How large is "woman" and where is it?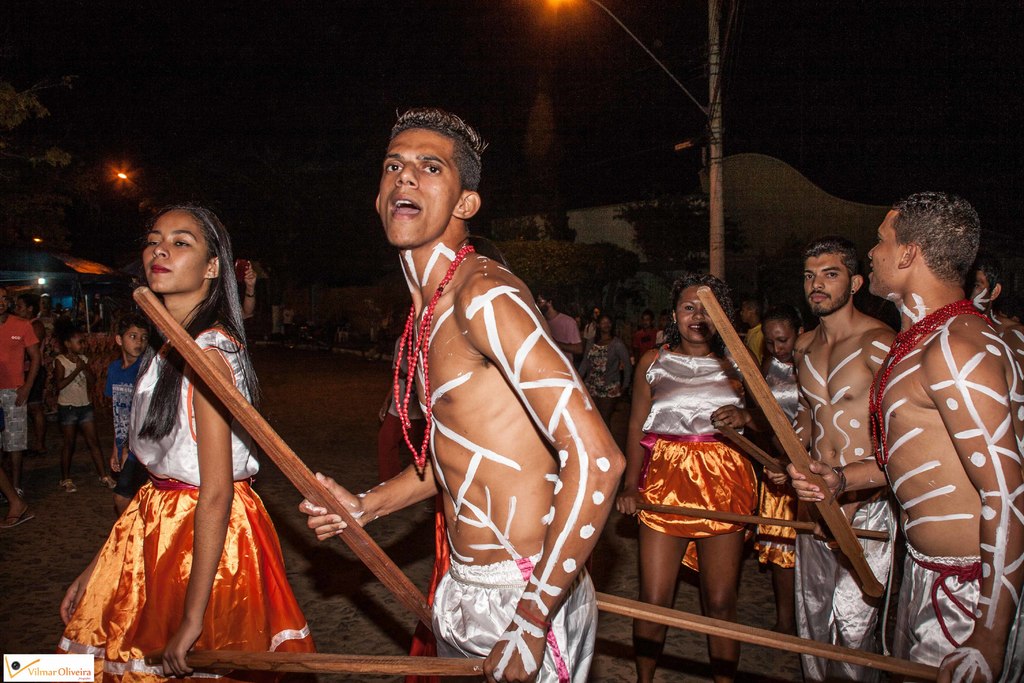
Bounding box: pyautogui.locateOnScreen(68, 202, 346, 677).
